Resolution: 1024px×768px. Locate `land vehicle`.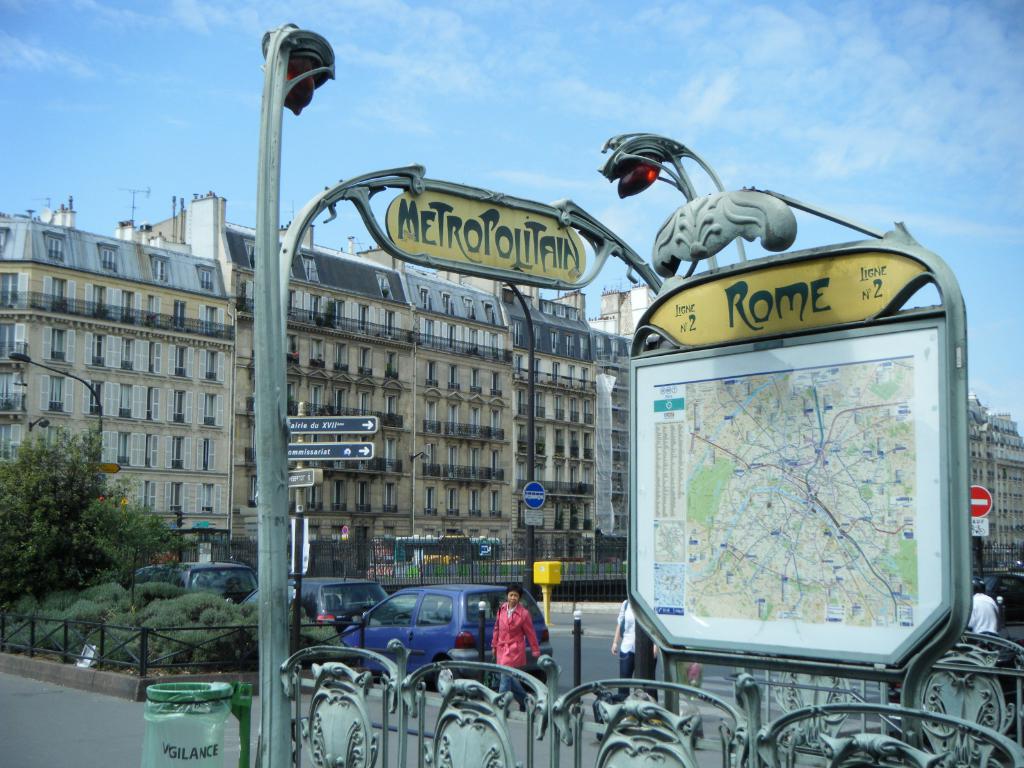
x1=339 y1=588 x2=557 y2=691.
